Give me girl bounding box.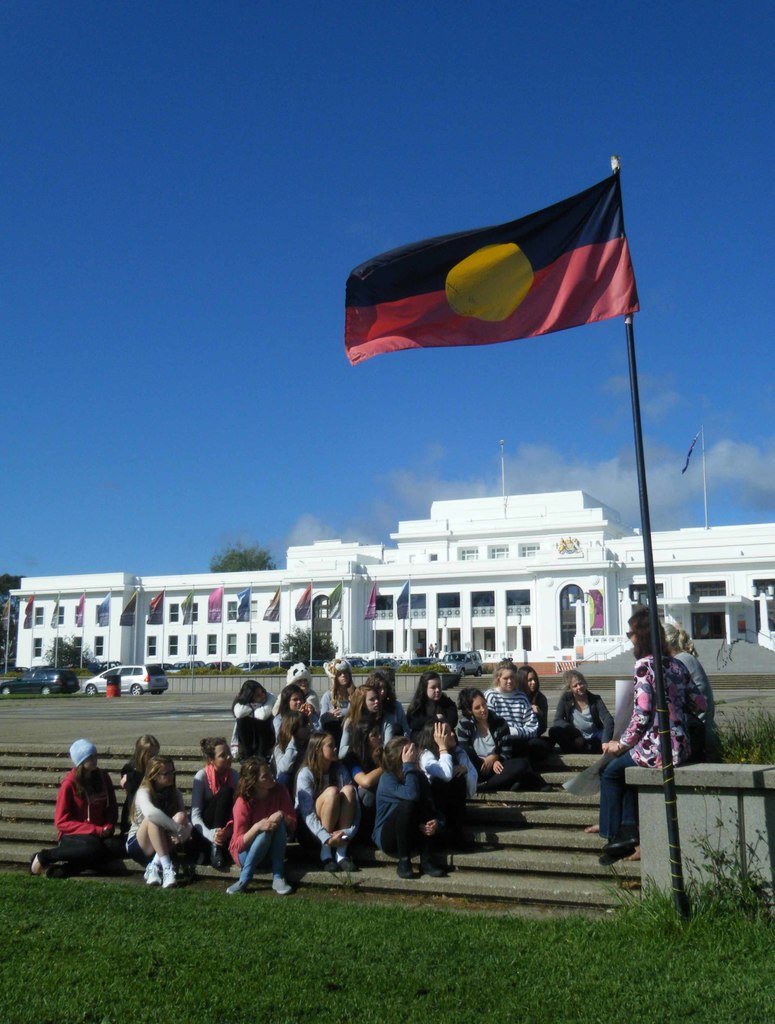
region(117, 754, 194, 887).
